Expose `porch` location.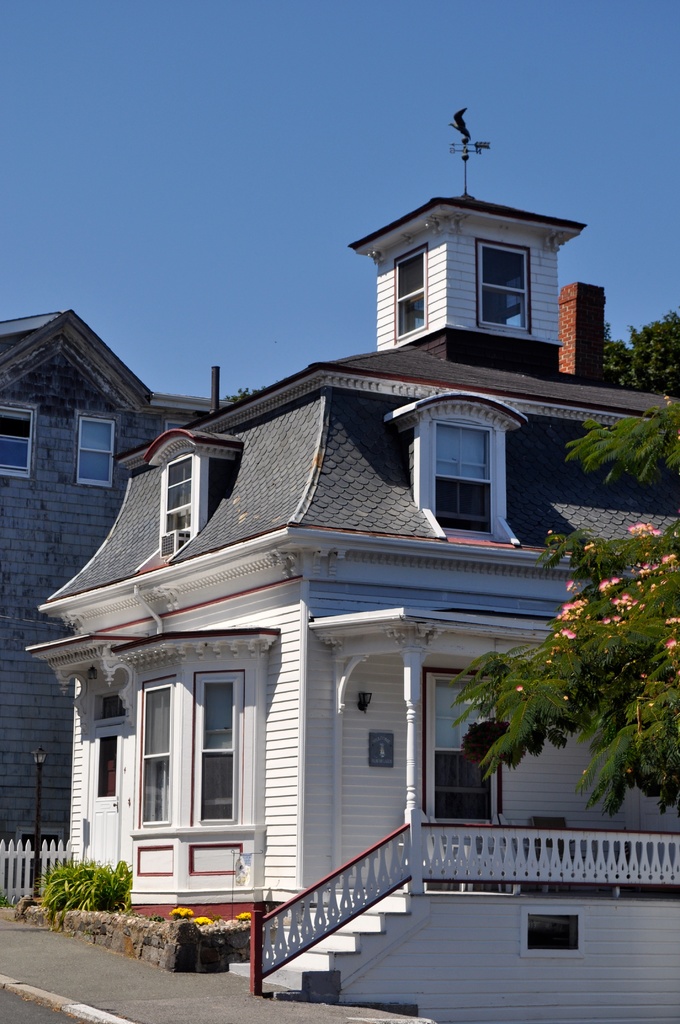
Exposed at select_region(302, 810, 679, 902).
